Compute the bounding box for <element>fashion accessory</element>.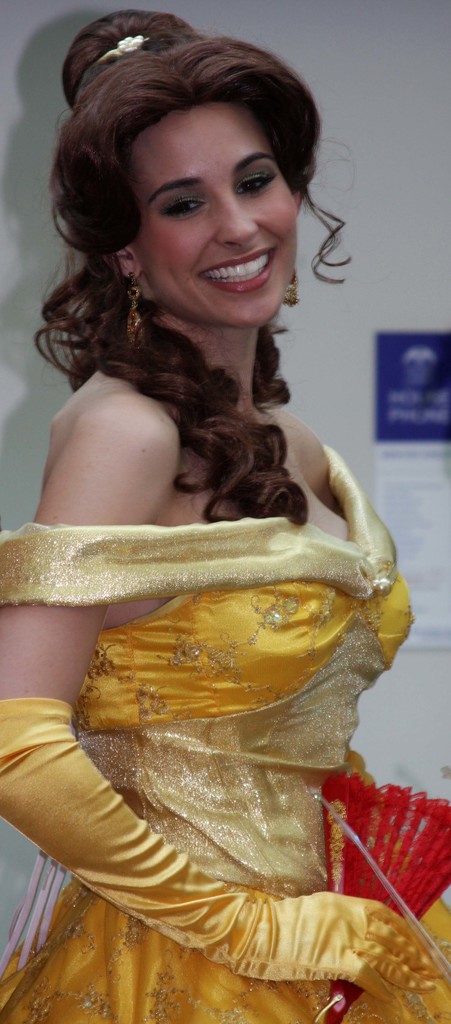
region(117, 262, 150, 340).
